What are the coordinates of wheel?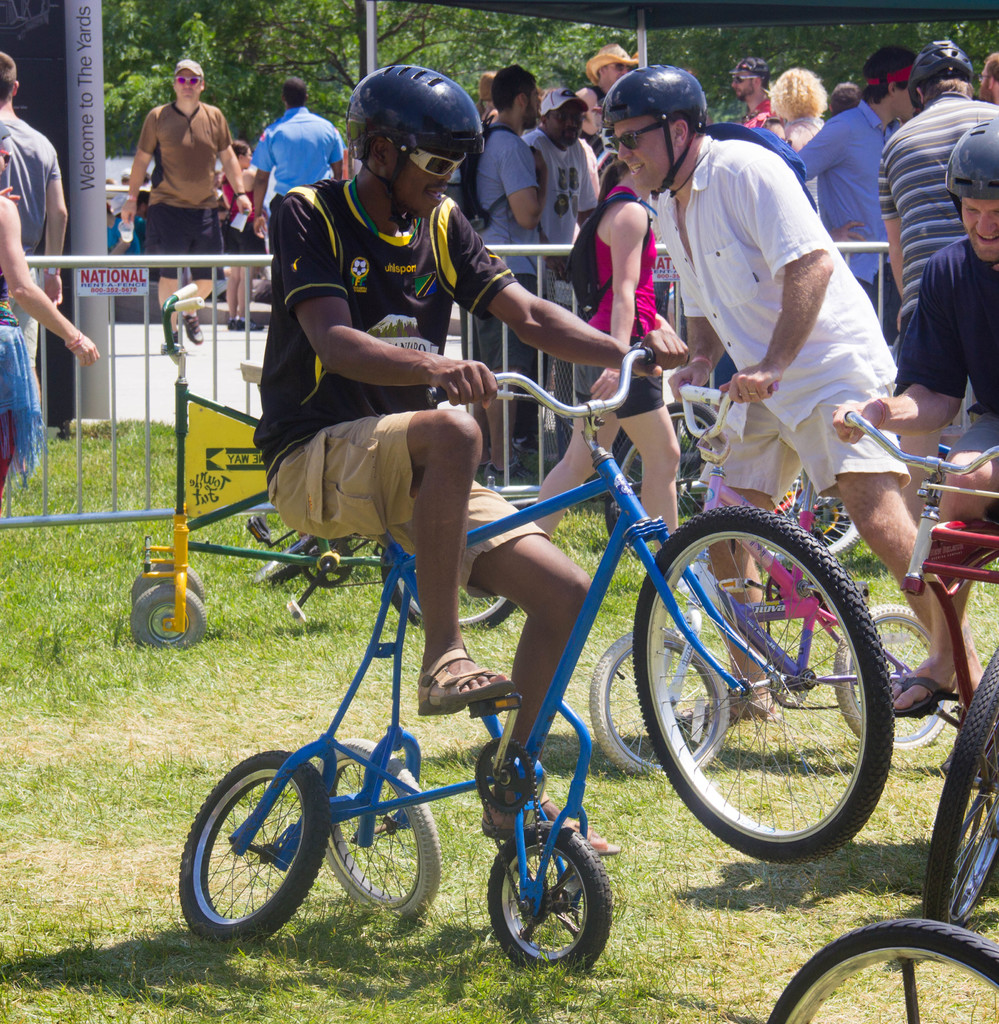
373, 543, 515, 643.
